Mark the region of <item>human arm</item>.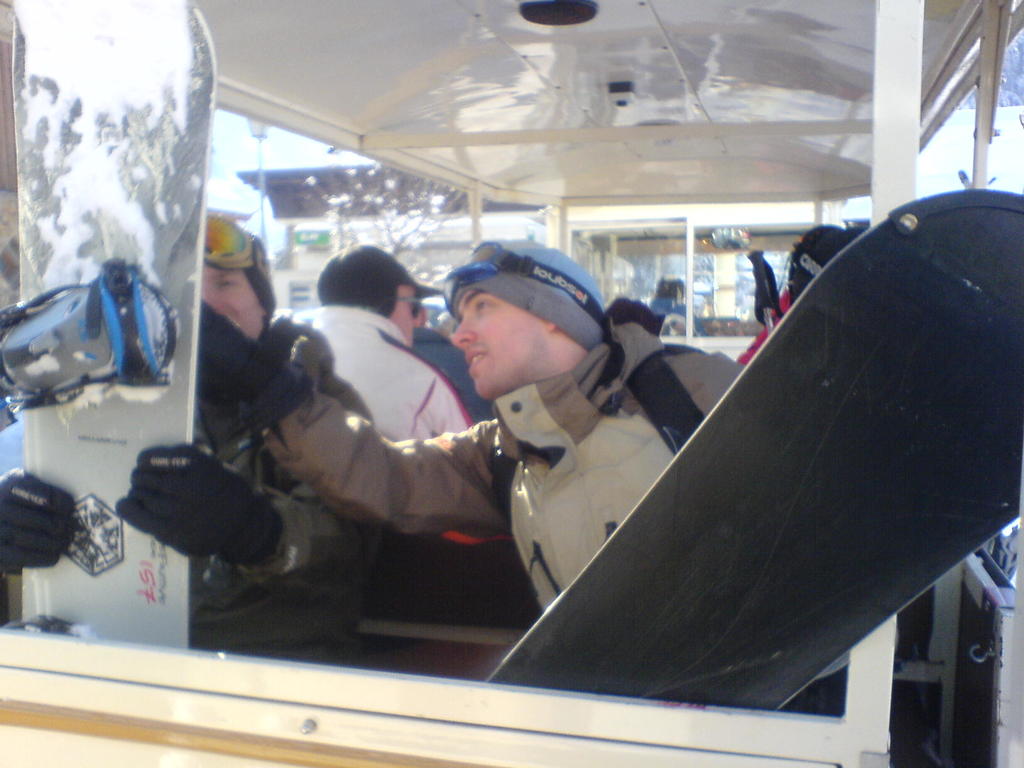
Region: detection(110, 433, 422, 609).
